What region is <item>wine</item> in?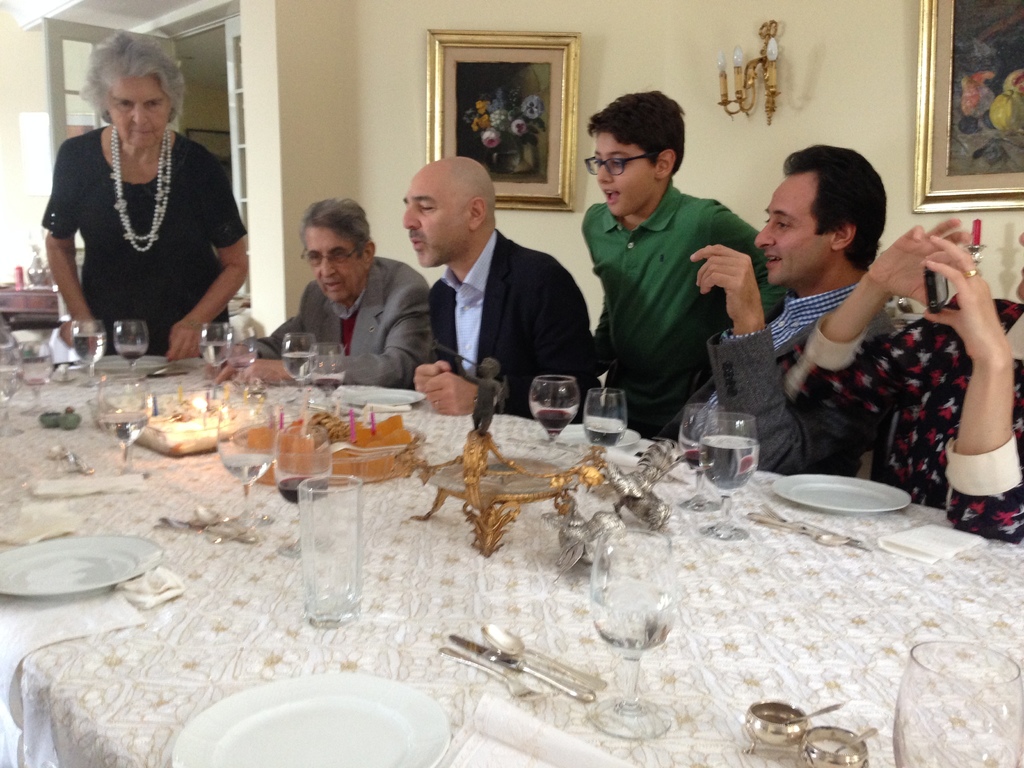
676, 448, 702, 472.
